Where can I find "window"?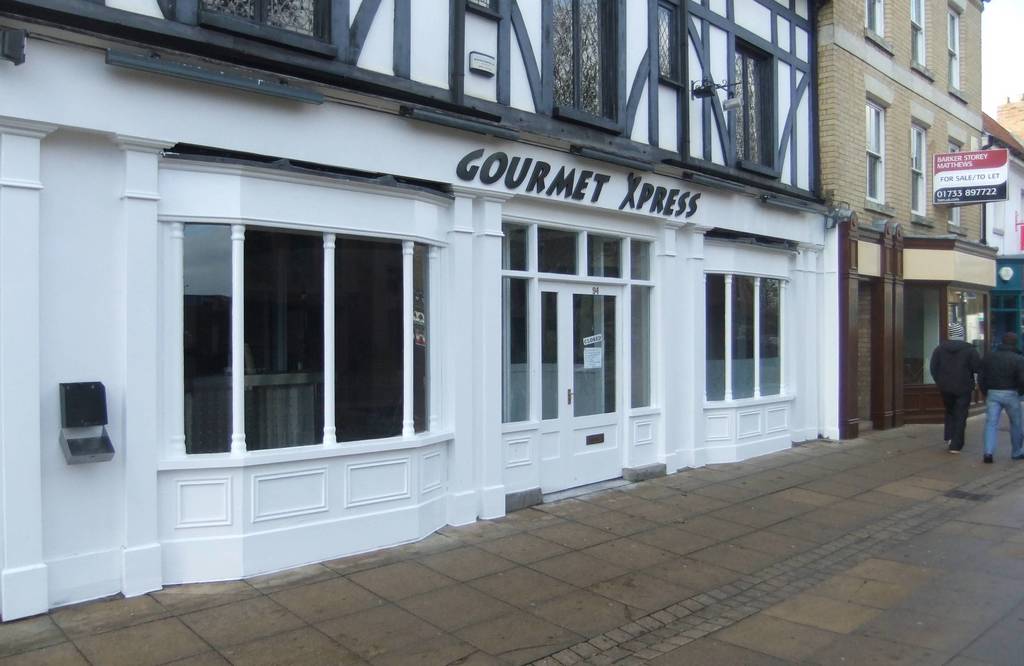
You can find it at [left=860, top=72, right=900, bottom=221].
